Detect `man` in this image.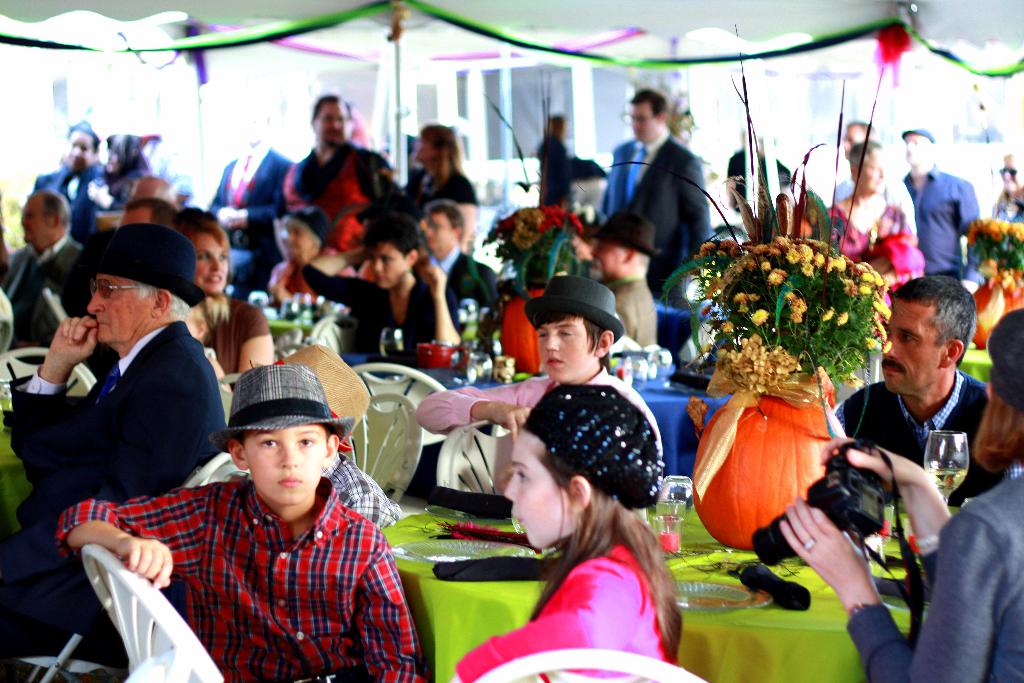
Detection: (199,104,295,303).
